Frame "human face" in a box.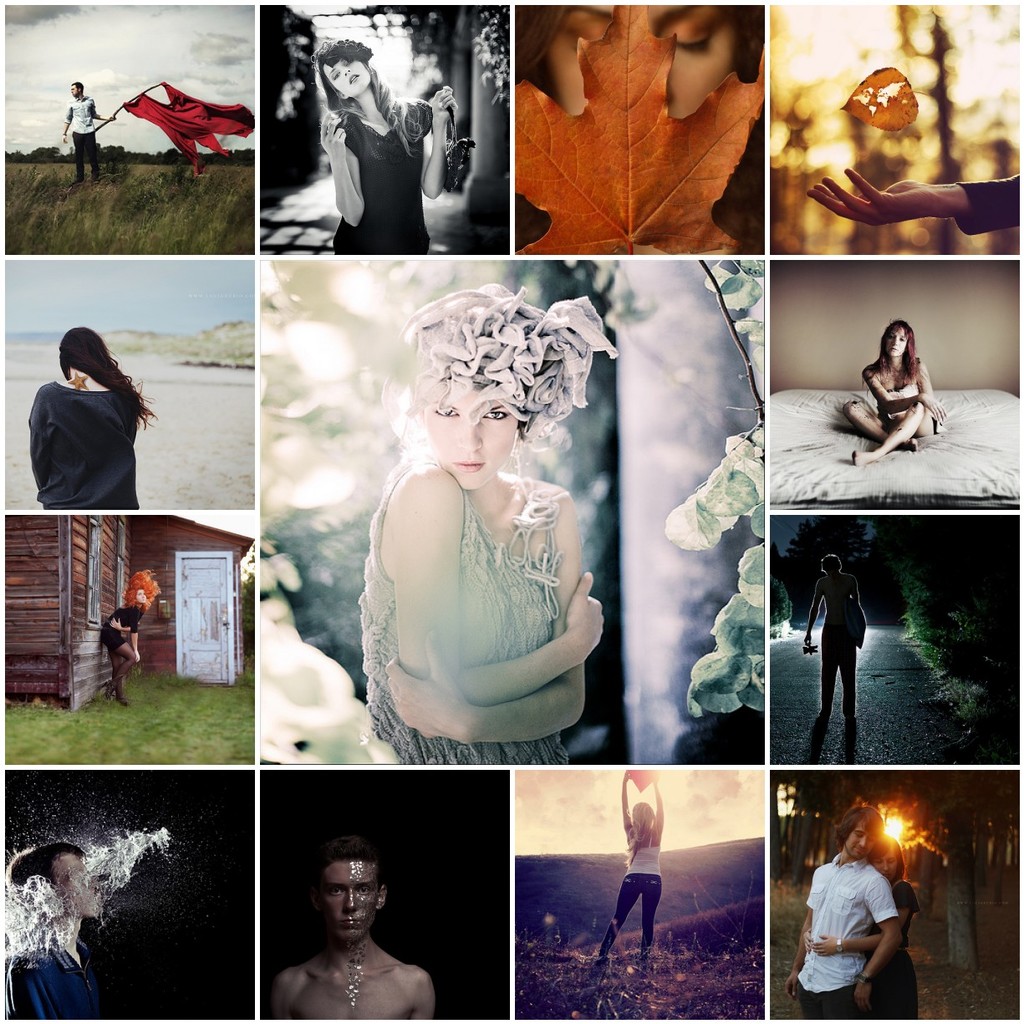
x1=134 y1=586 x2=146 y2=607.
